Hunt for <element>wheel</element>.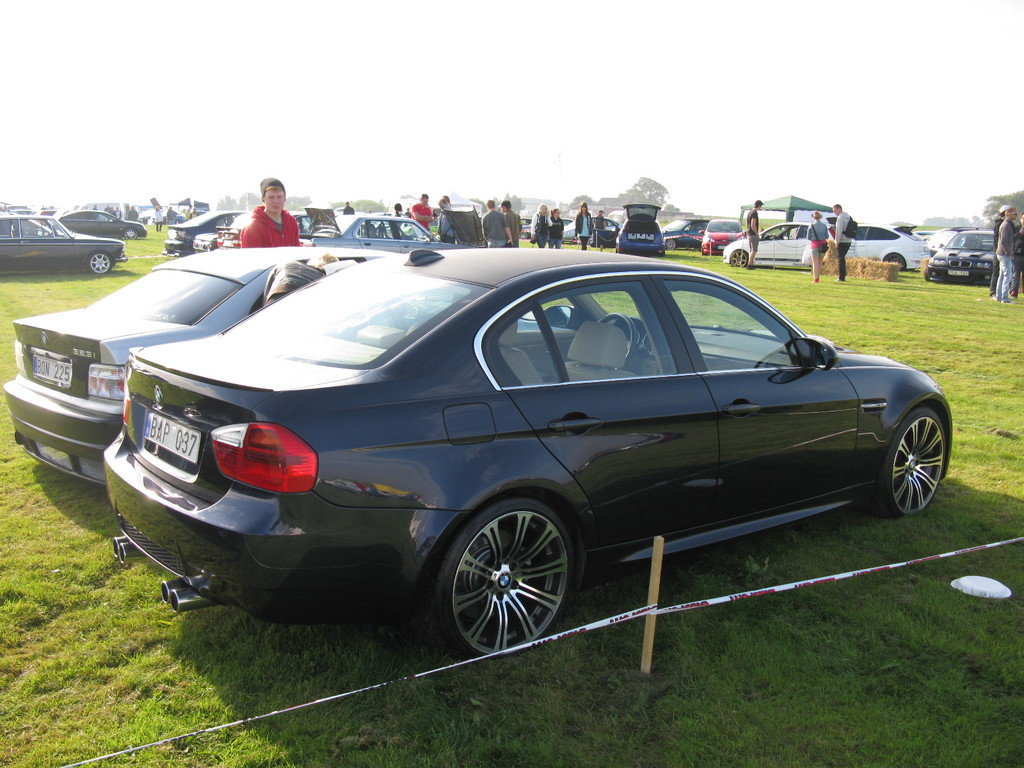
Hunted down at 923 270 929 282.
